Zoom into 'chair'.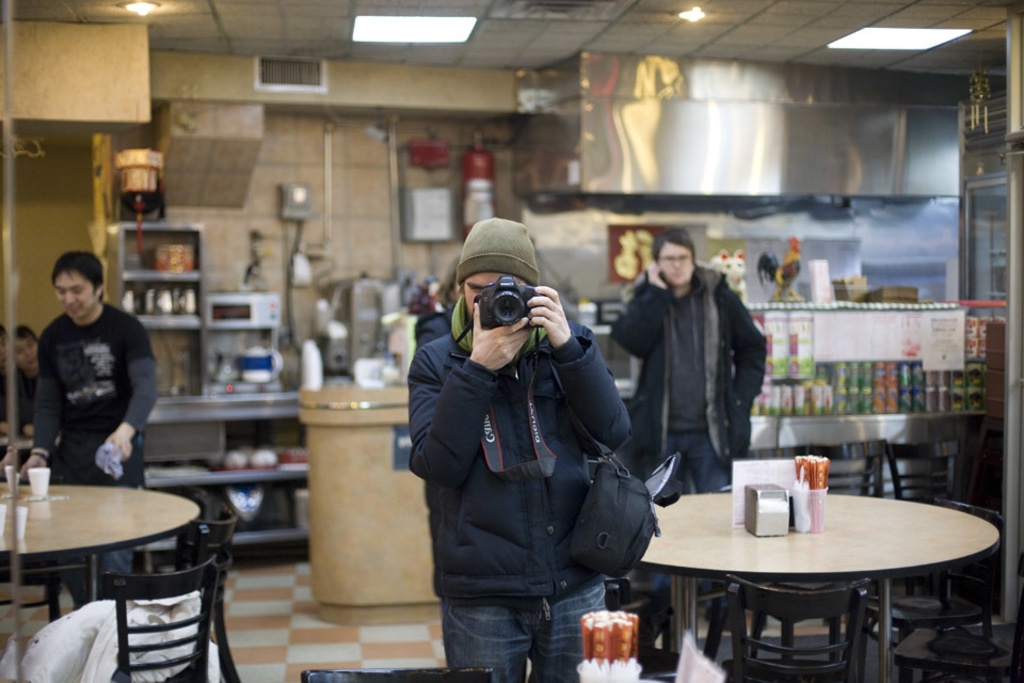
Zoom target: left=300, top=666, right=493, bottom=682.
